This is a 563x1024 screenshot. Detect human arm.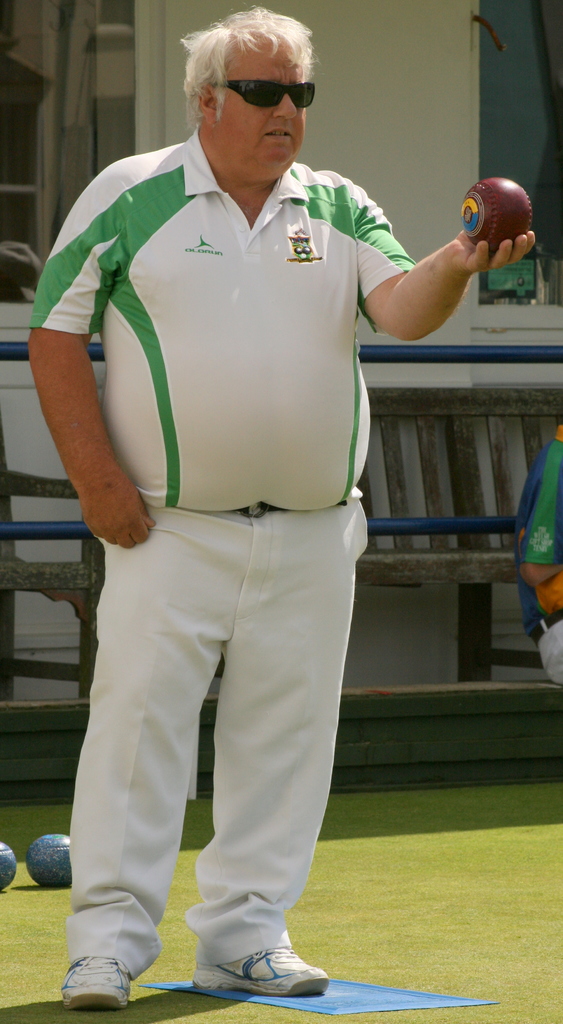
bbox=(370, 205, 511, 340).
